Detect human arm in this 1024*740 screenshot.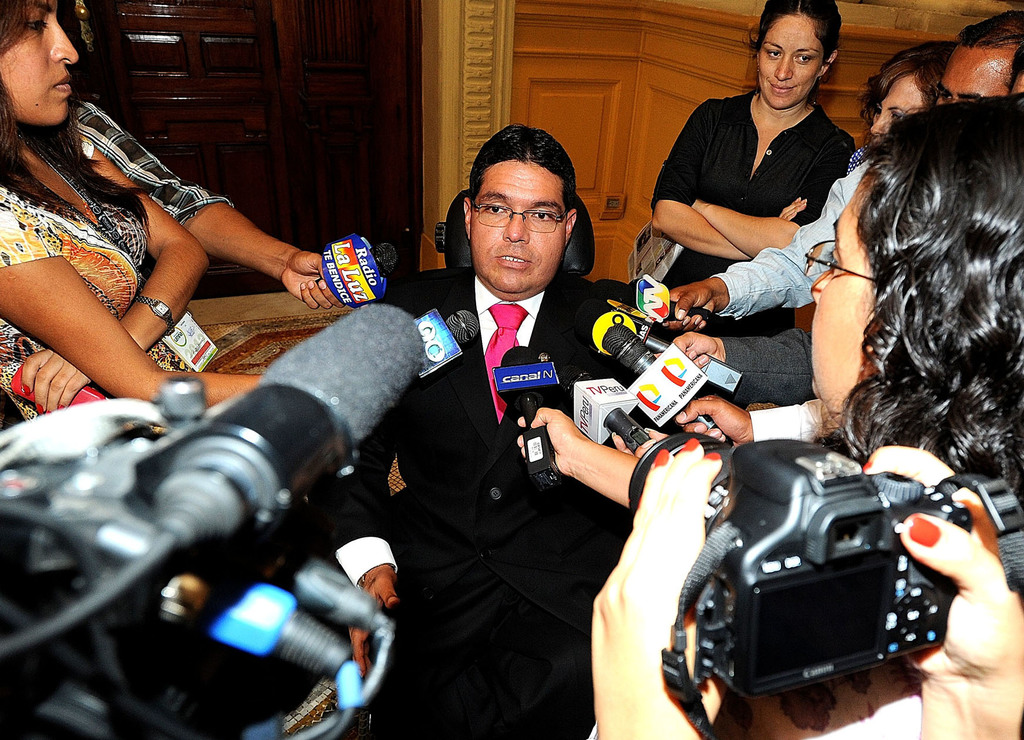
Detection: region(588, 443, 762, 739).
